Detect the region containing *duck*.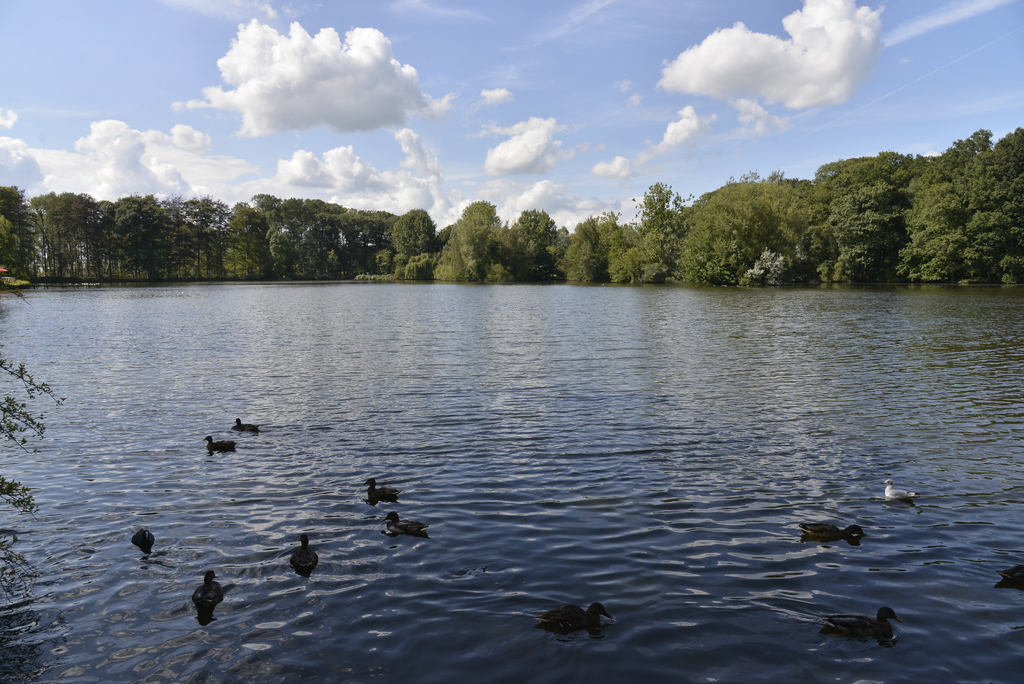
x1=995, y1=558, x2=1023, y2=598.
